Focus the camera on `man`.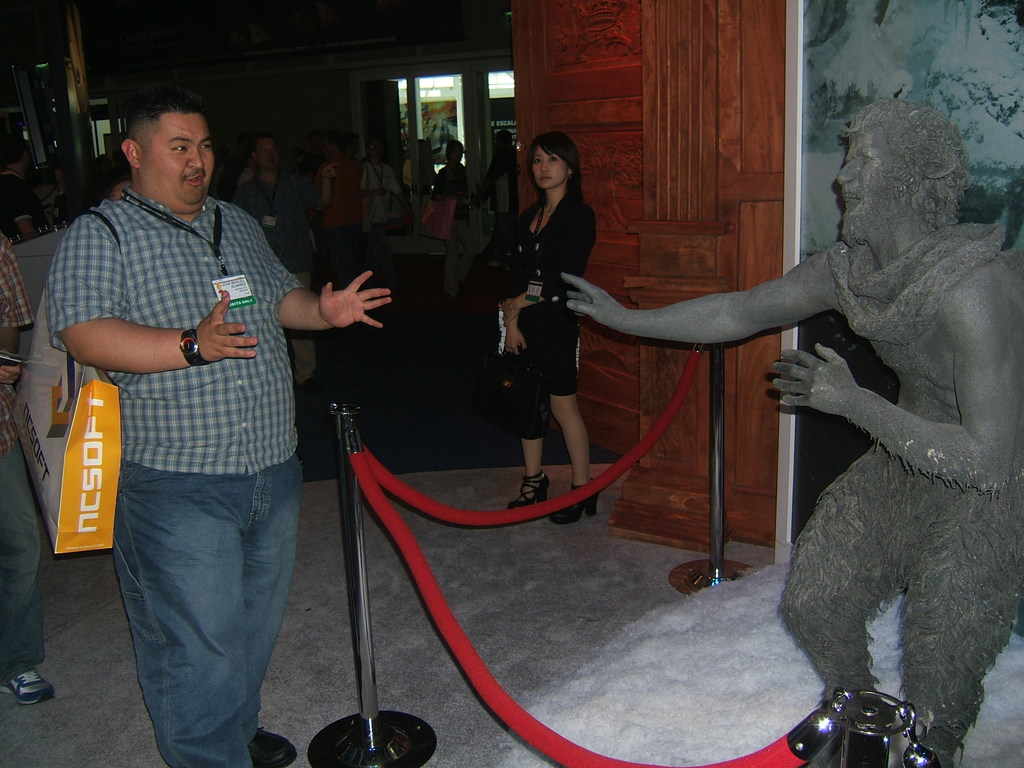
Focus region: 554,96,1023,767.
